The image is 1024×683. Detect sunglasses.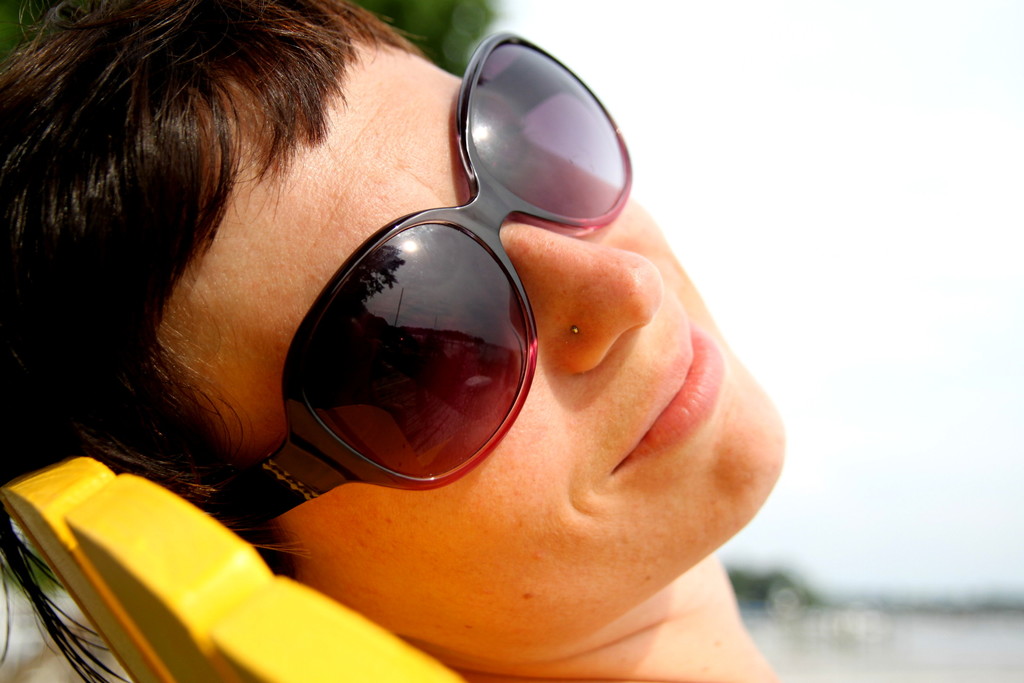
Detection: l=200, t=28, r=630, b=536.
